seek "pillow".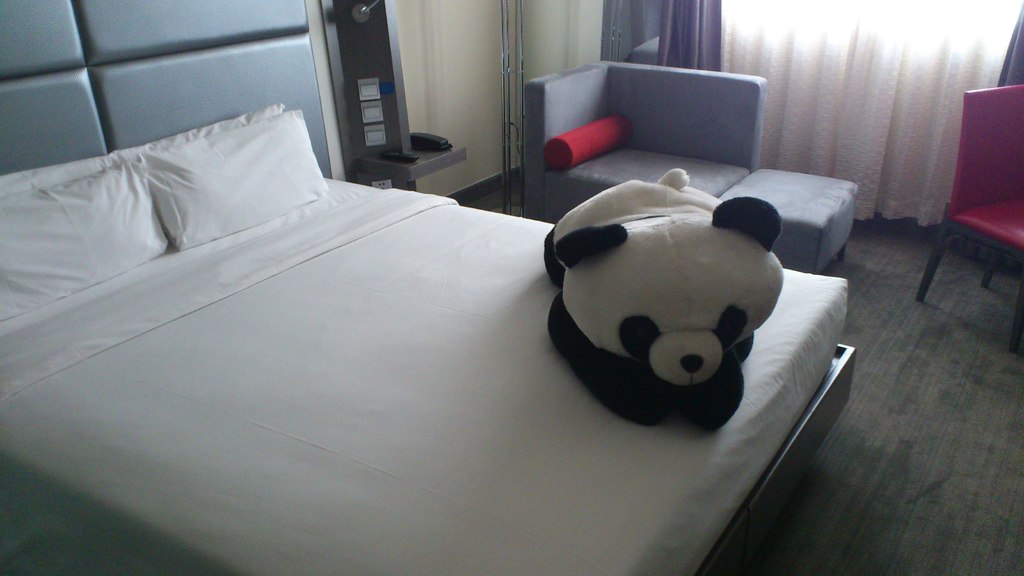
pyautogui.locateOnScreen(142, 105, 328, 251).
